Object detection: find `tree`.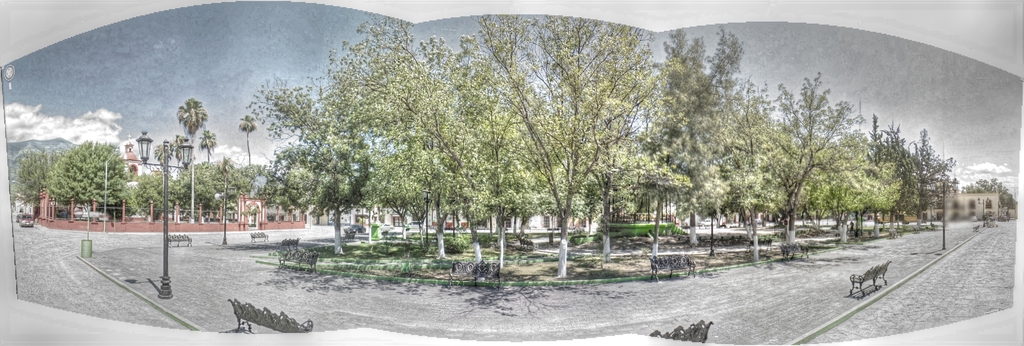
[319, 15, 529, 256].
